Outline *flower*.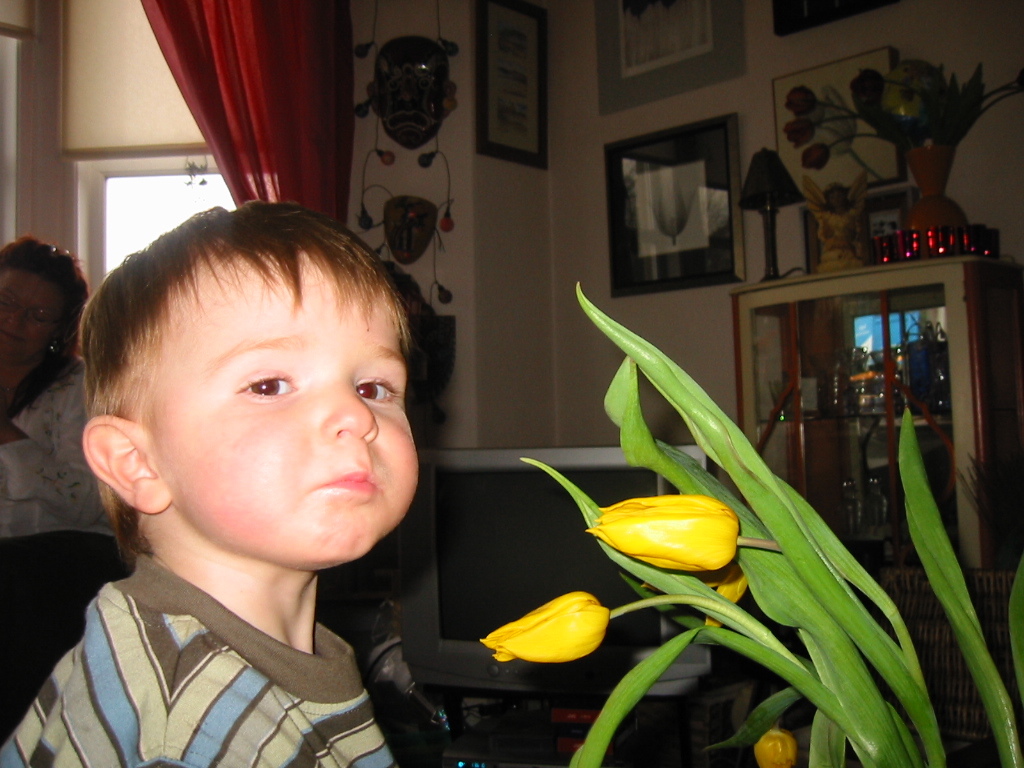
Outline: [641,558,753,624].
